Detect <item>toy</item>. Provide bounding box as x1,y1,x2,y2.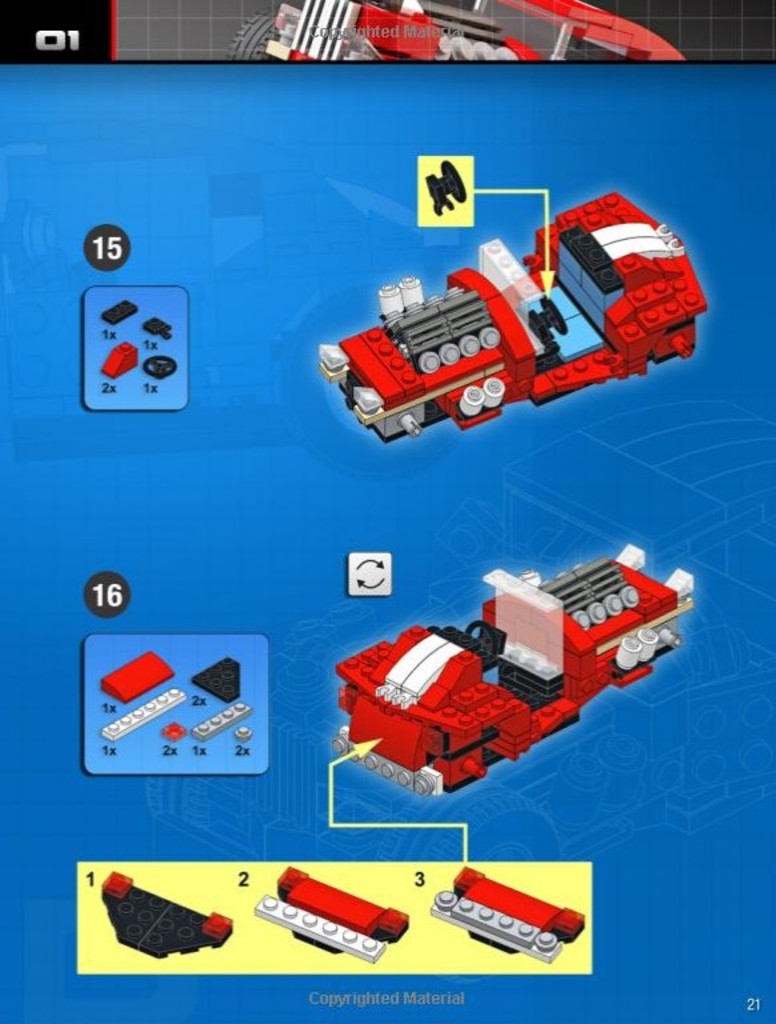
235,716,247,741.
